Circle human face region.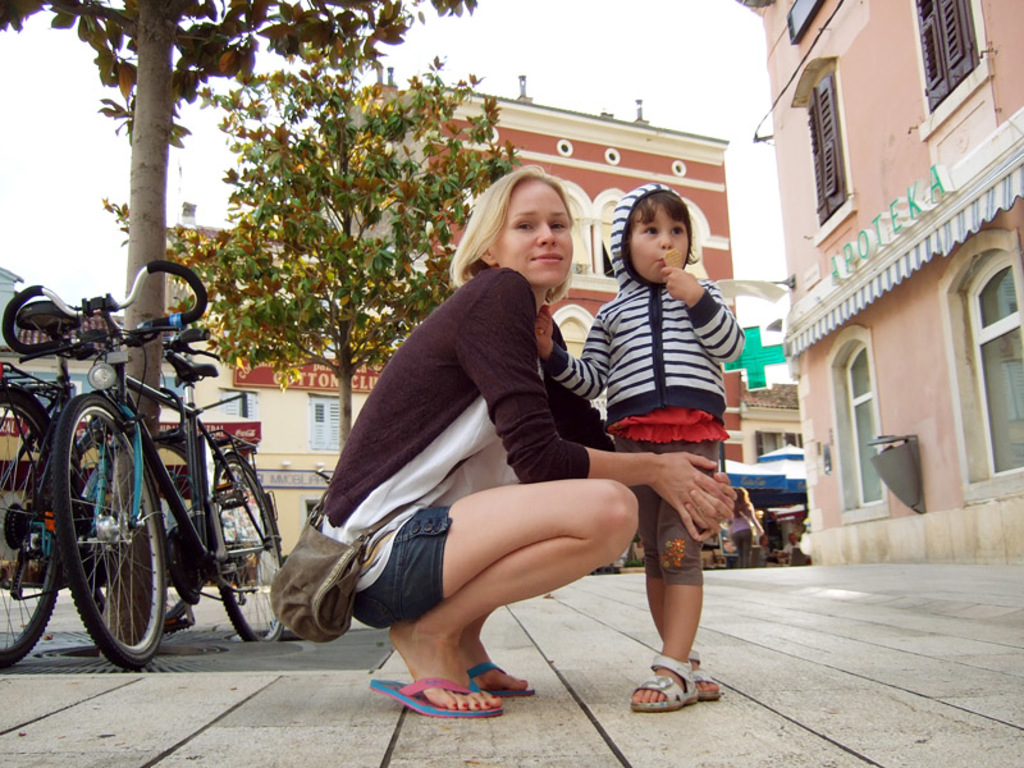
Region: <bbox>631, 204, 689, 283</bbox>.
